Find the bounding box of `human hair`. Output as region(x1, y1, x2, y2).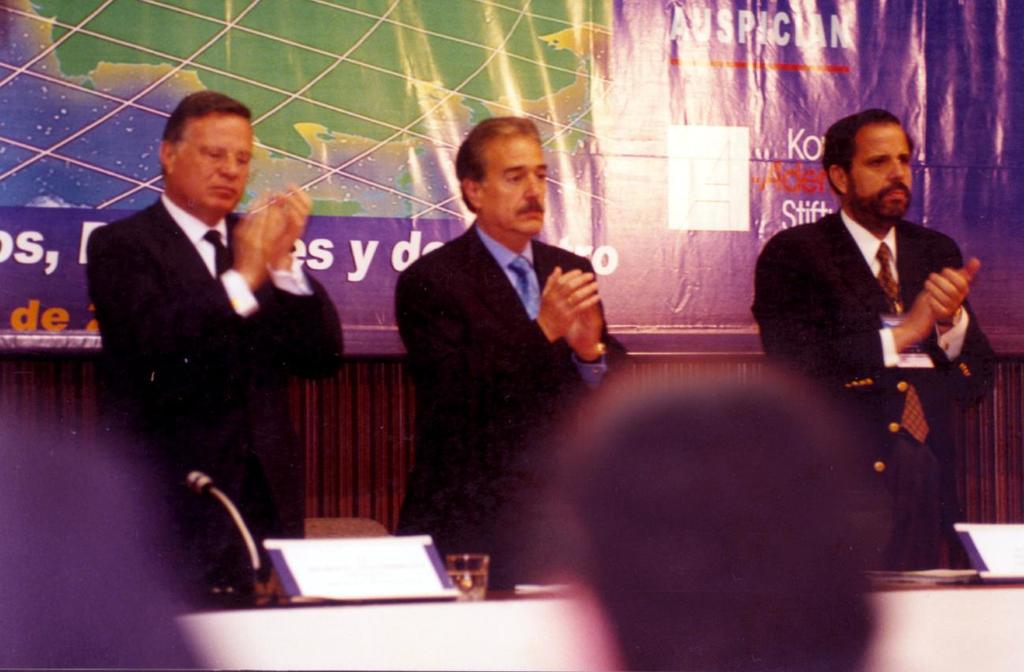
region(0, 407, 205, 671).
